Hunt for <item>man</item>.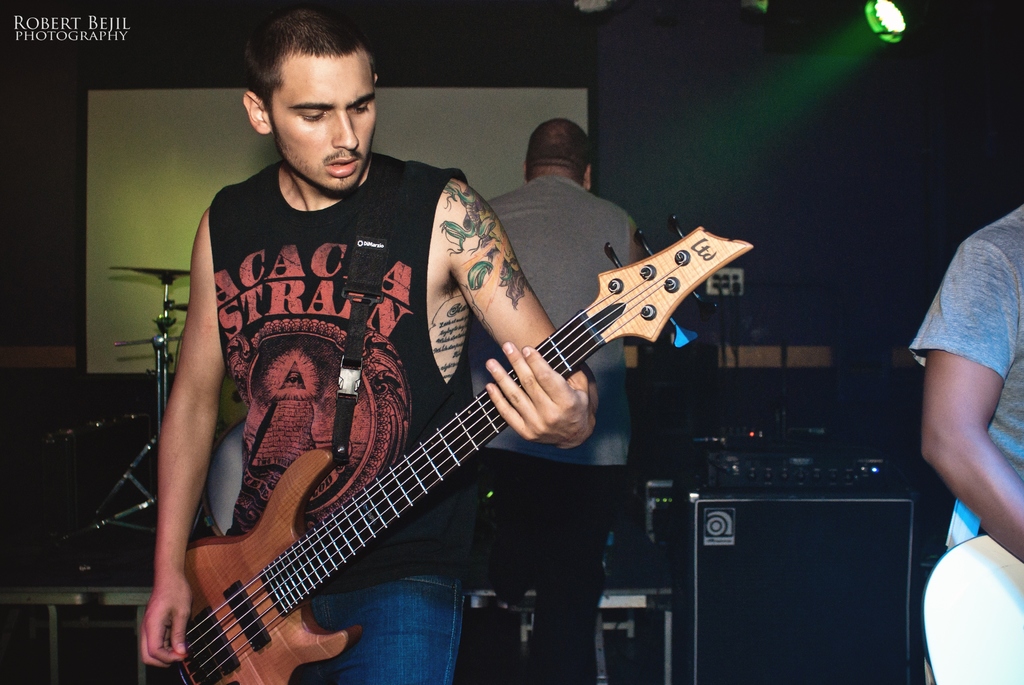
Hunted down at bbox=(461, 120, 643, 684).
